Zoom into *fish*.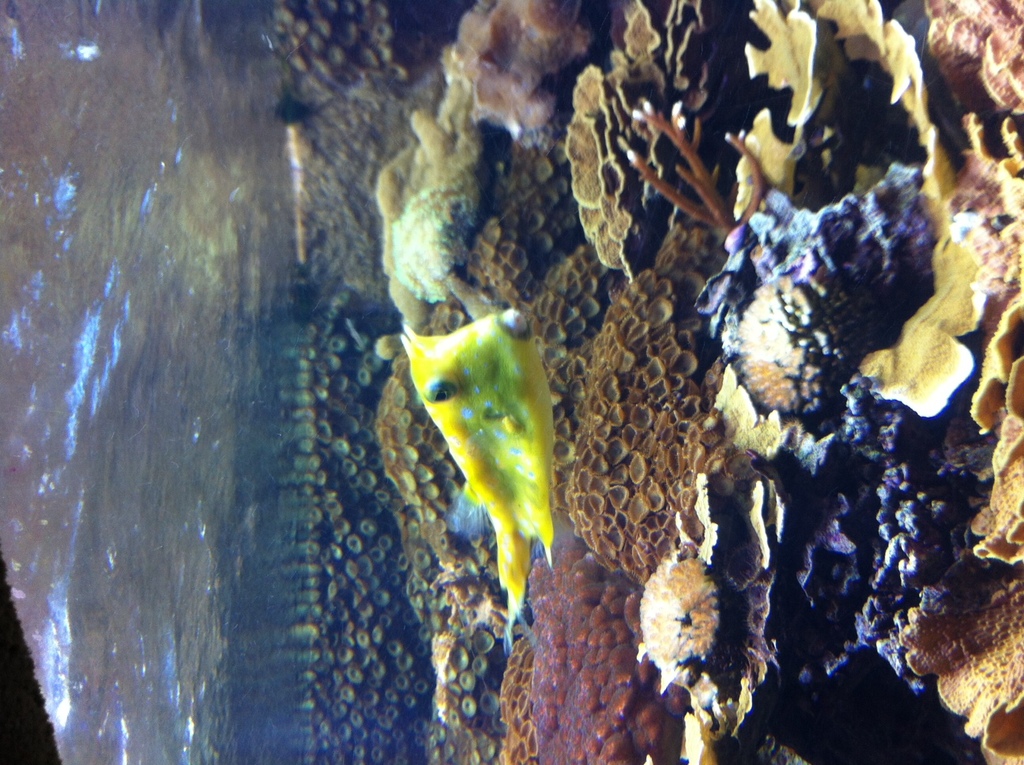
Zoom target: (left=393, top=296, right=578, bottom=609).
